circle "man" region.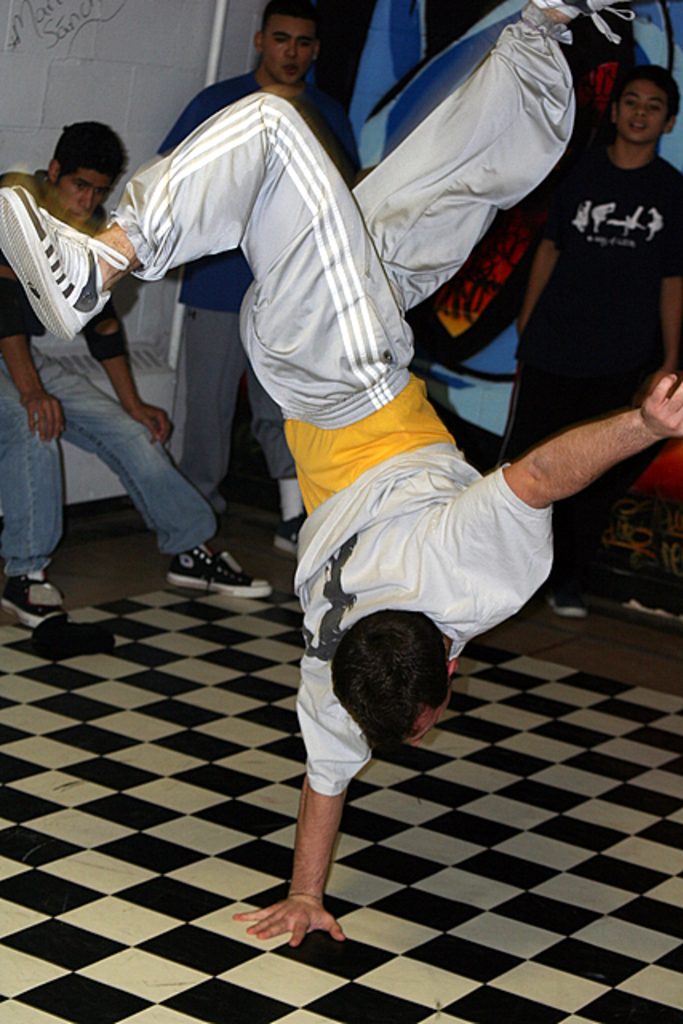
Region: l=0, t=120, r=272, b=629.
